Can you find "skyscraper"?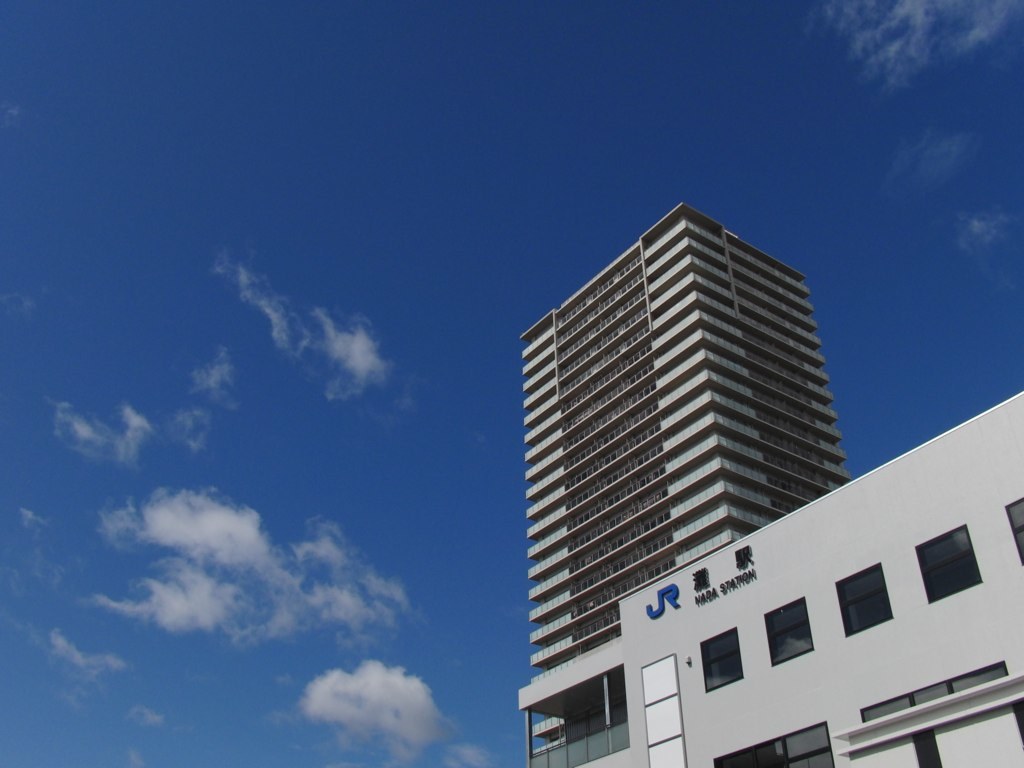
Yes, bounding box: rect(478, 192, 780, 724).
